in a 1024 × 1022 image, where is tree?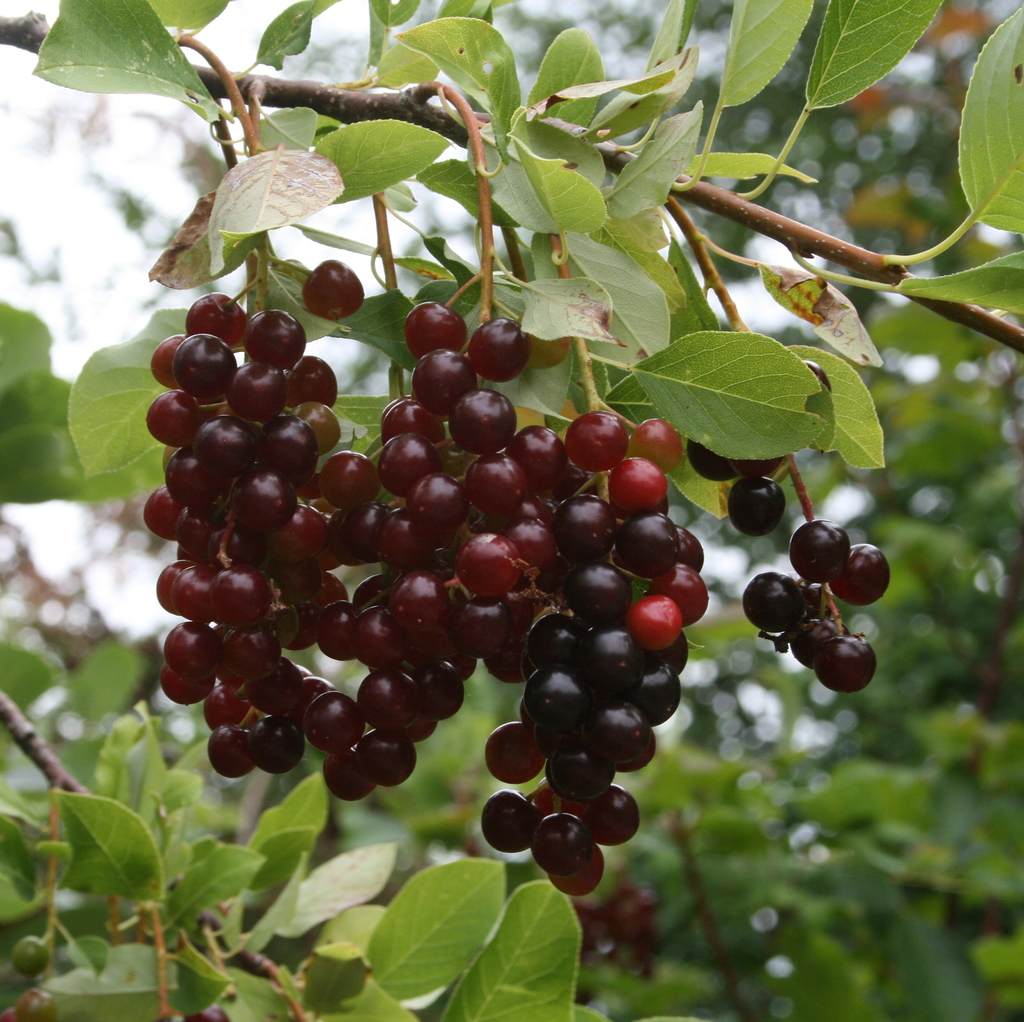
x1=13 y1=74 x2=862 y2=930.
